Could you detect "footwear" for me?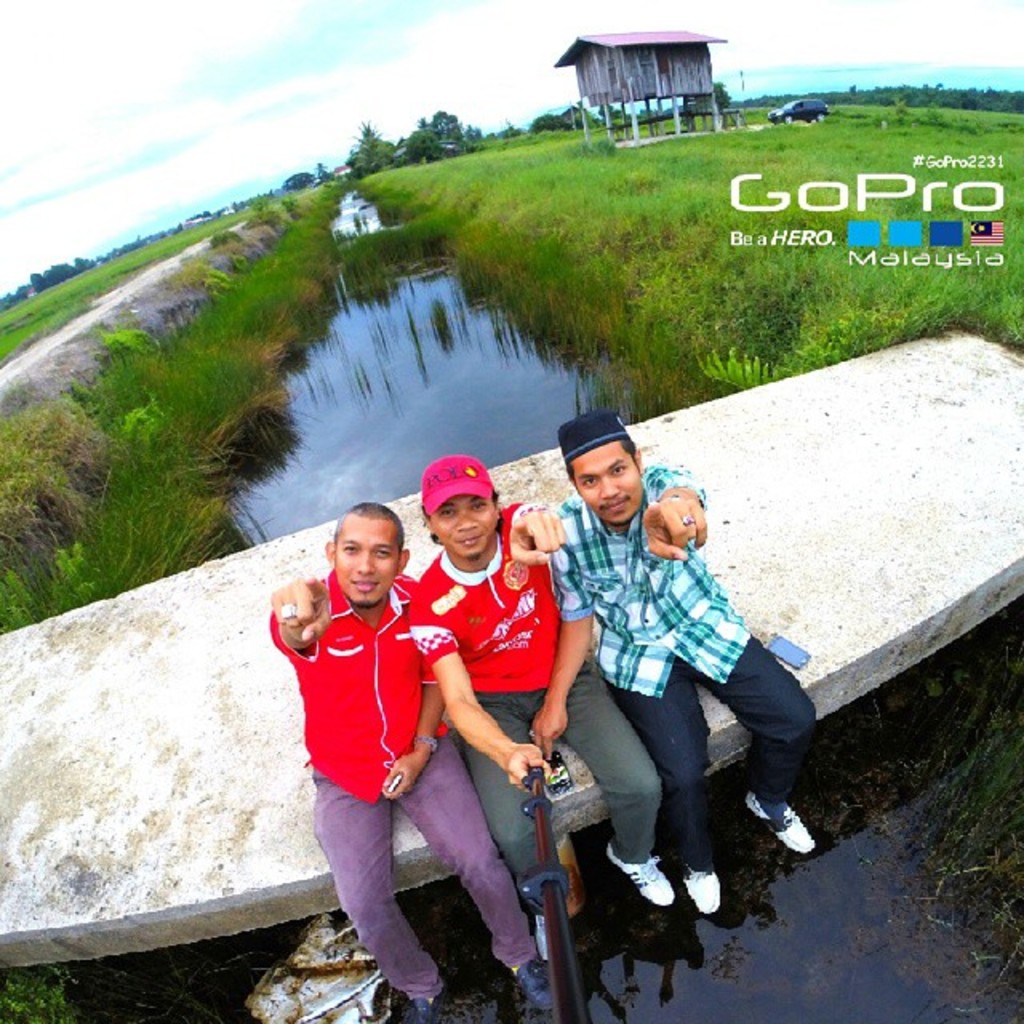
Detection result: {"left": 603, "top": 842, "right": 675, "bottom": 906}.
